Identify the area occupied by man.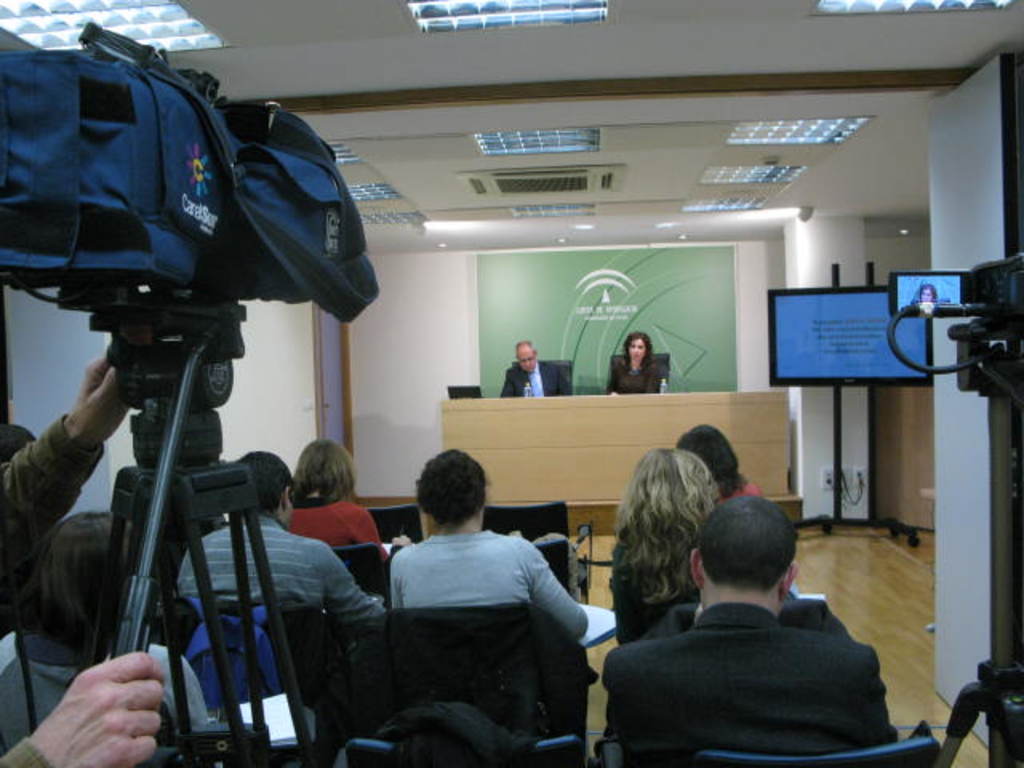
Area: region(584, 490, 915, 760).
